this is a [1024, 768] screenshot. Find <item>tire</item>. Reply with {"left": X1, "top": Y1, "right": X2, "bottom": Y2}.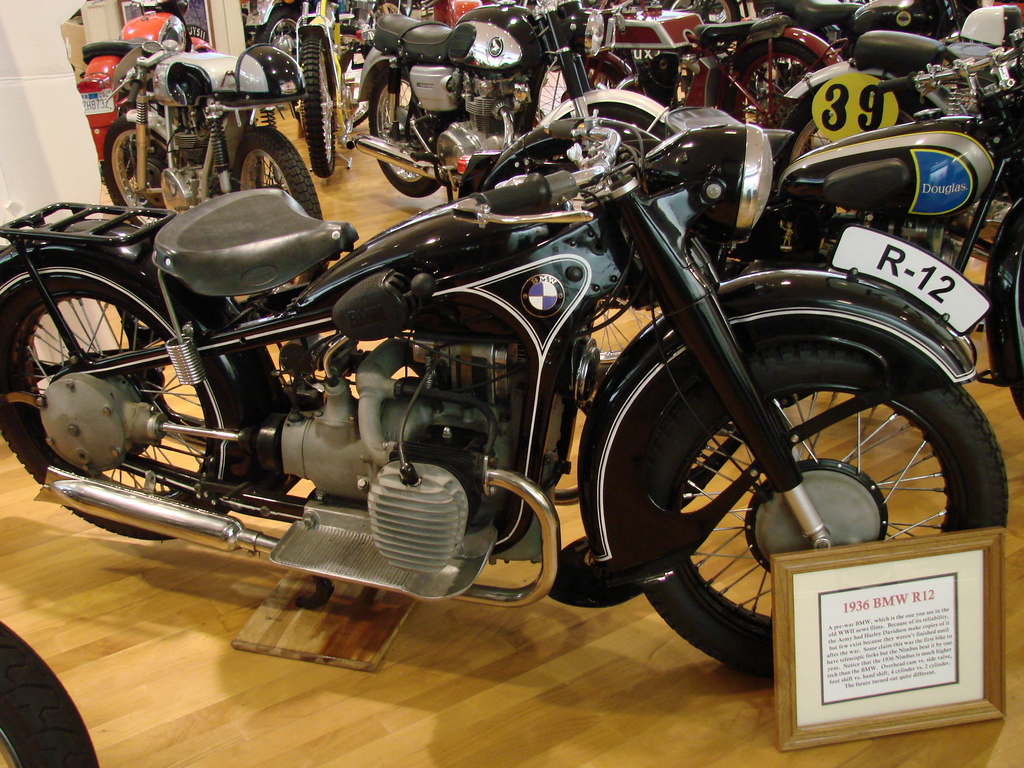
{"left": 369, "top": 68, "right": 443, "bottom": 198}.
